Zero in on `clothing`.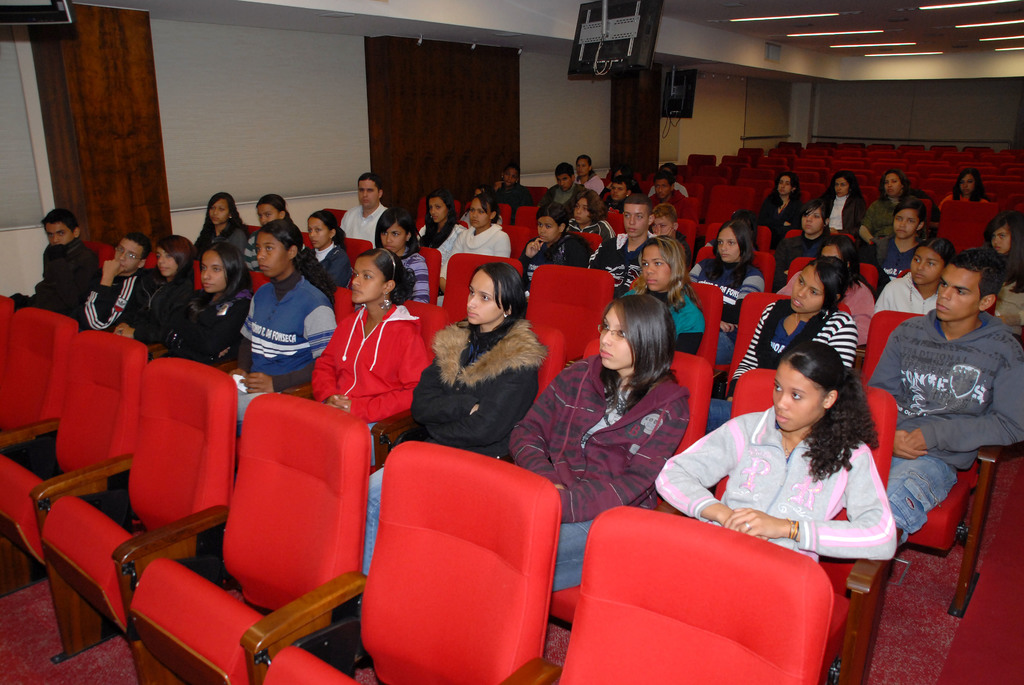
Zeroed in: left=135, top=266, right=180, bottom=338.
